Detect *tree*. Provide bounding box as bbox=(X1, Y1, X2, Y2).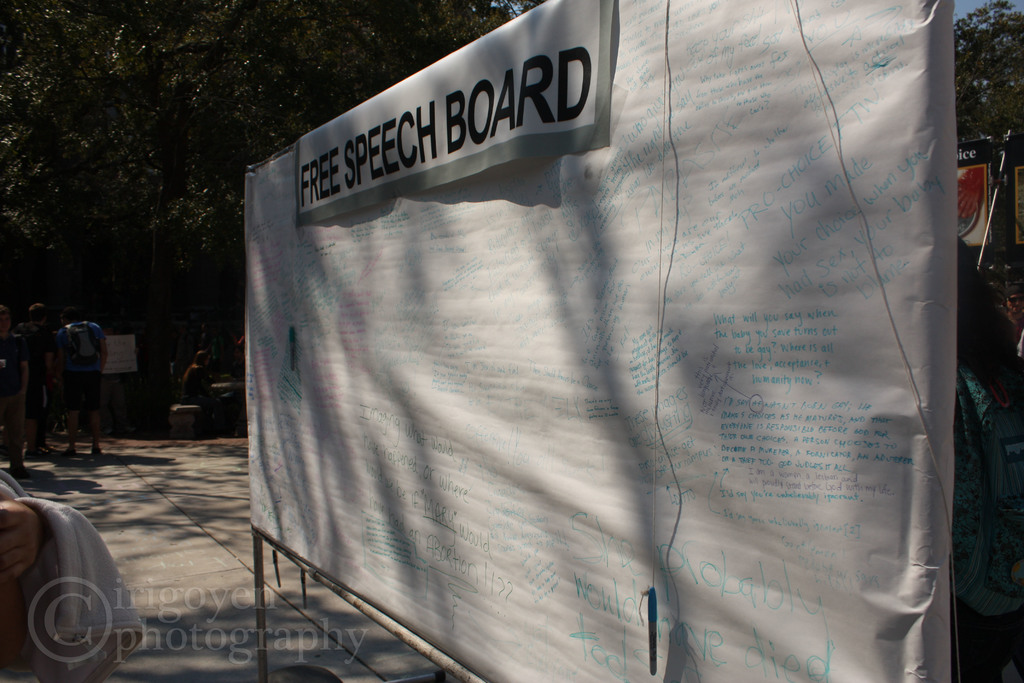
bbox=(956, 0, 1023, 340).
